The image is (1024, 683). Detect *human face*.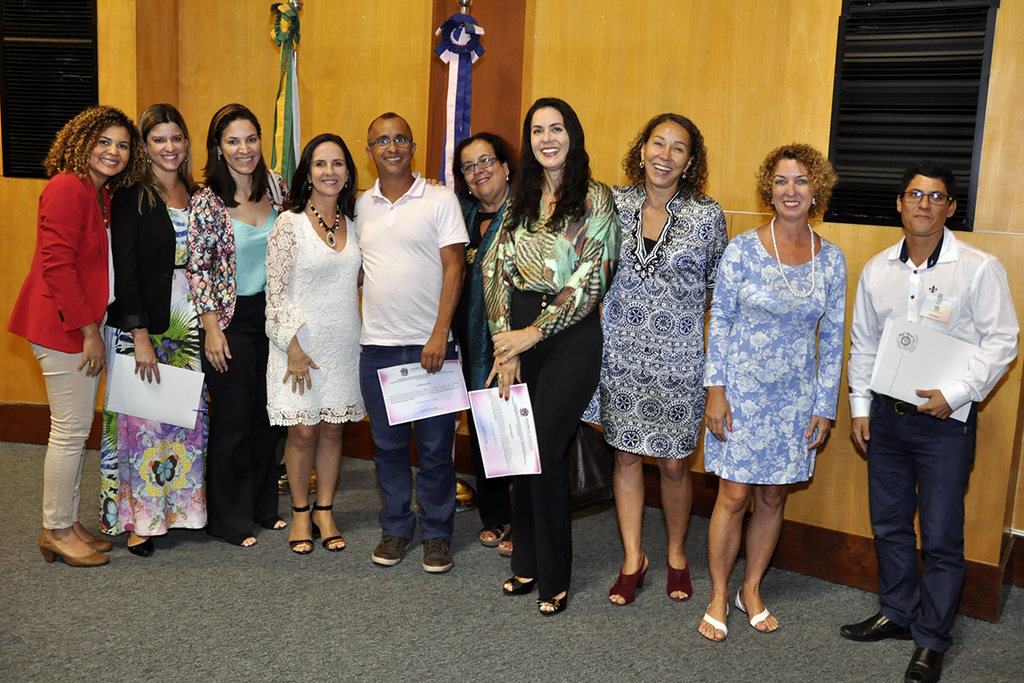
Detection: left=372, top=119, right=414, bottom=174.
